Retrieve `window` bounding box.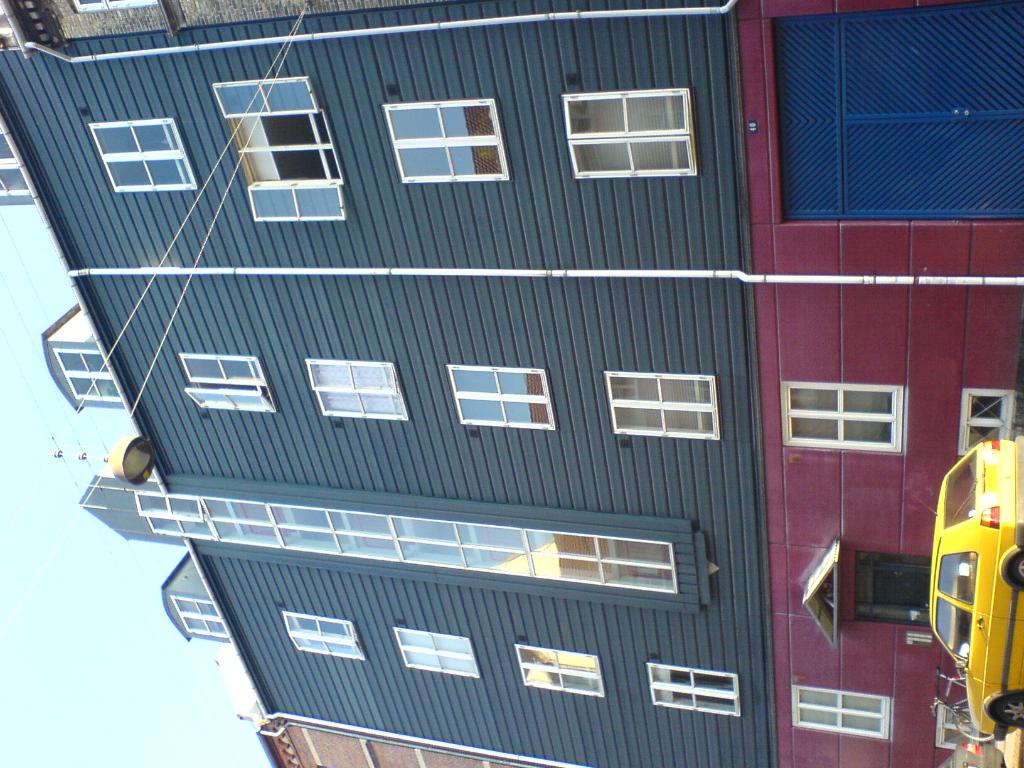
Bounding box: (x1=648, y1=661, x2=738, y2=712).
